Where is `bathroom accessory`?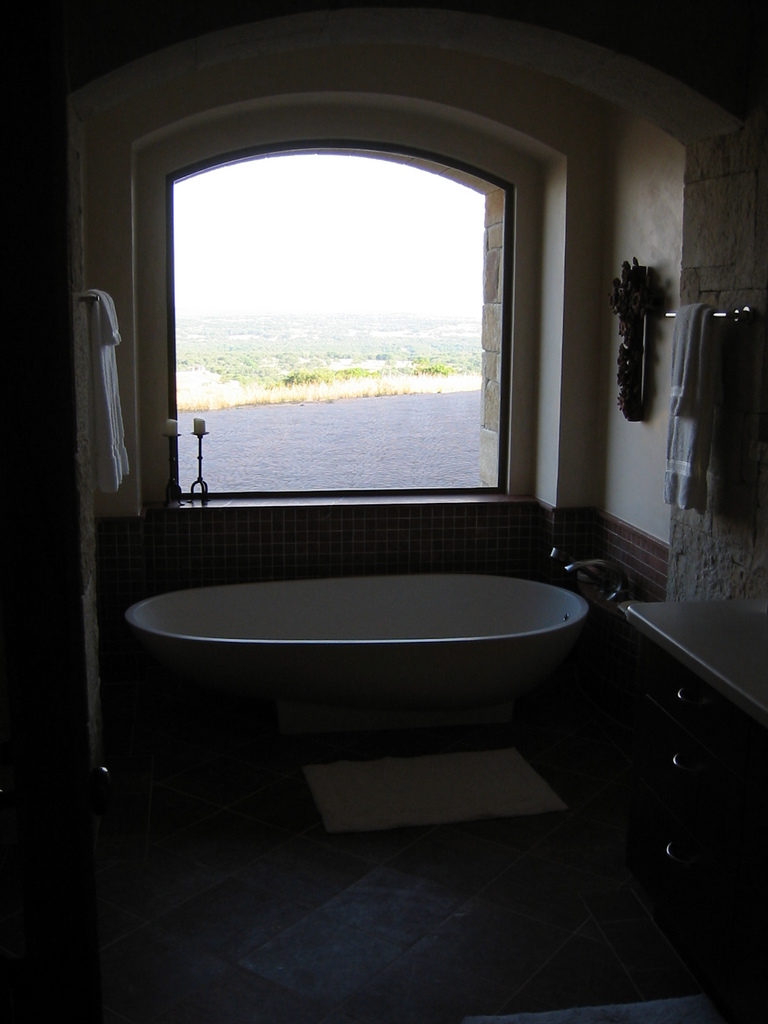
79, 295, 102, 304.
